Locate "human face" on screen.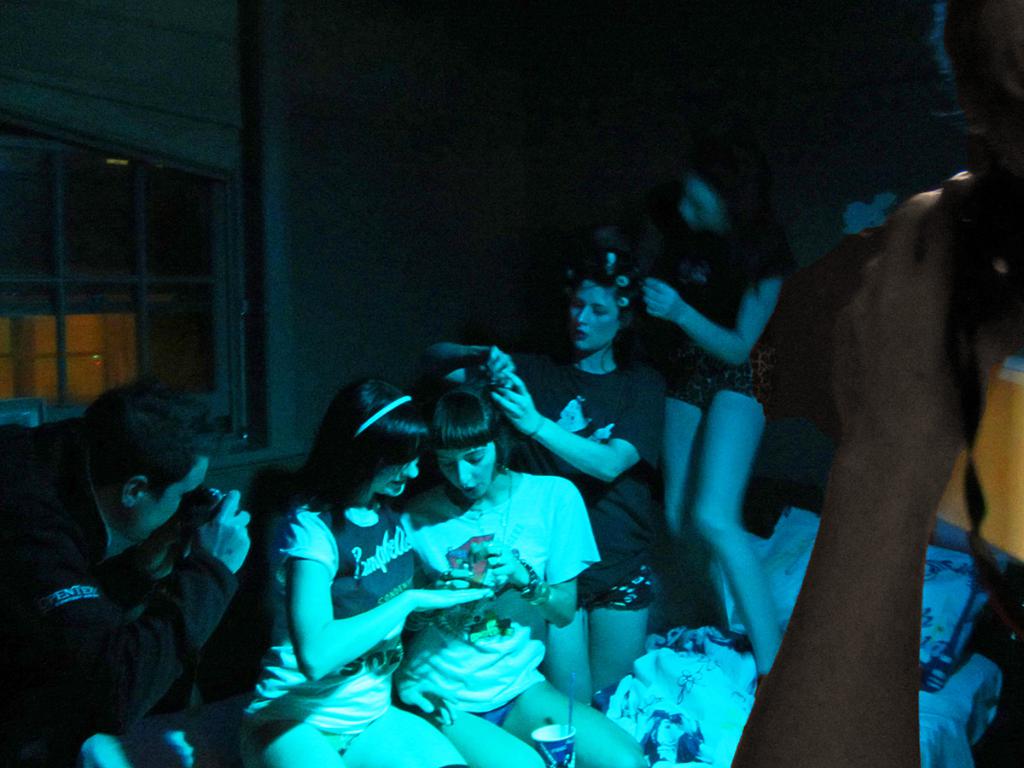
On screen at 372,457,418,496.
